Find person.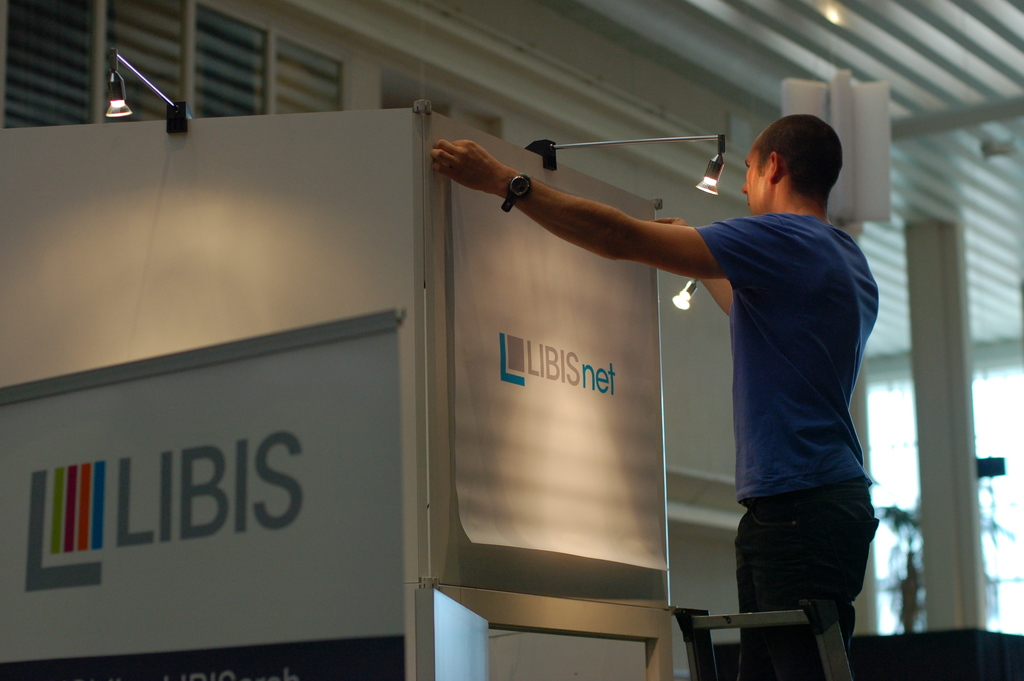
<box>523,103,876,674</box>.
